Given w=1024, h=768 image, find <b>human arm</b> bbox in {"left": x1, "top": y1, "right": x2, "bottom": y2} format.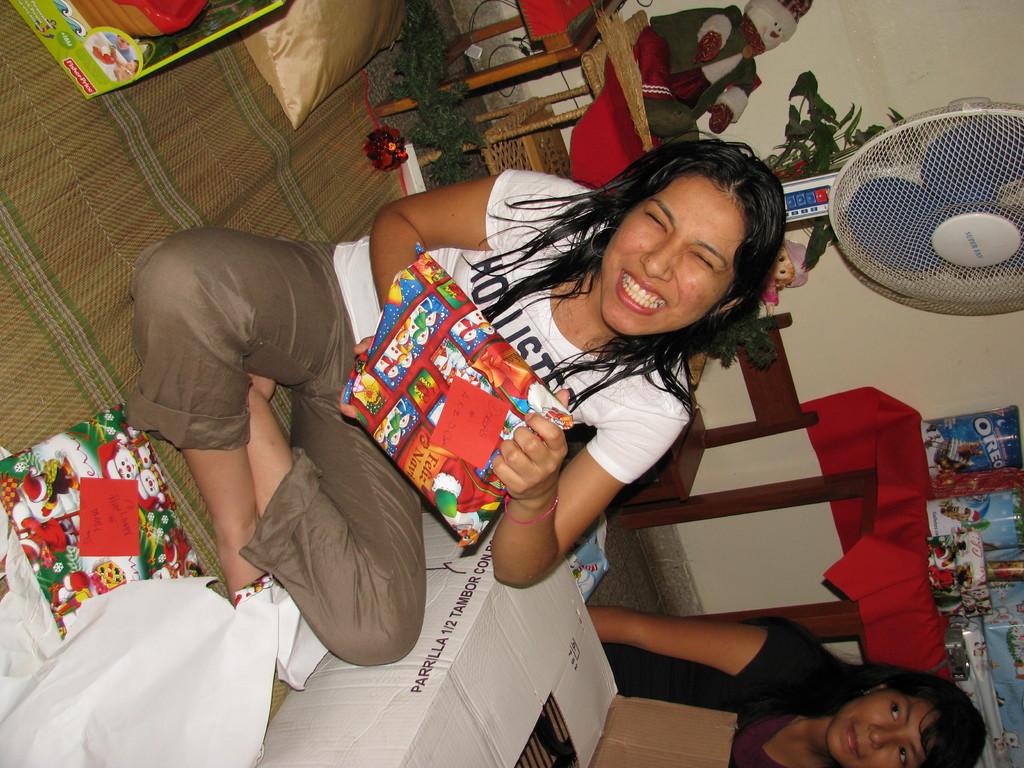
{"left": 597, "top": 606, "right": 853, "bottom": 726}.
